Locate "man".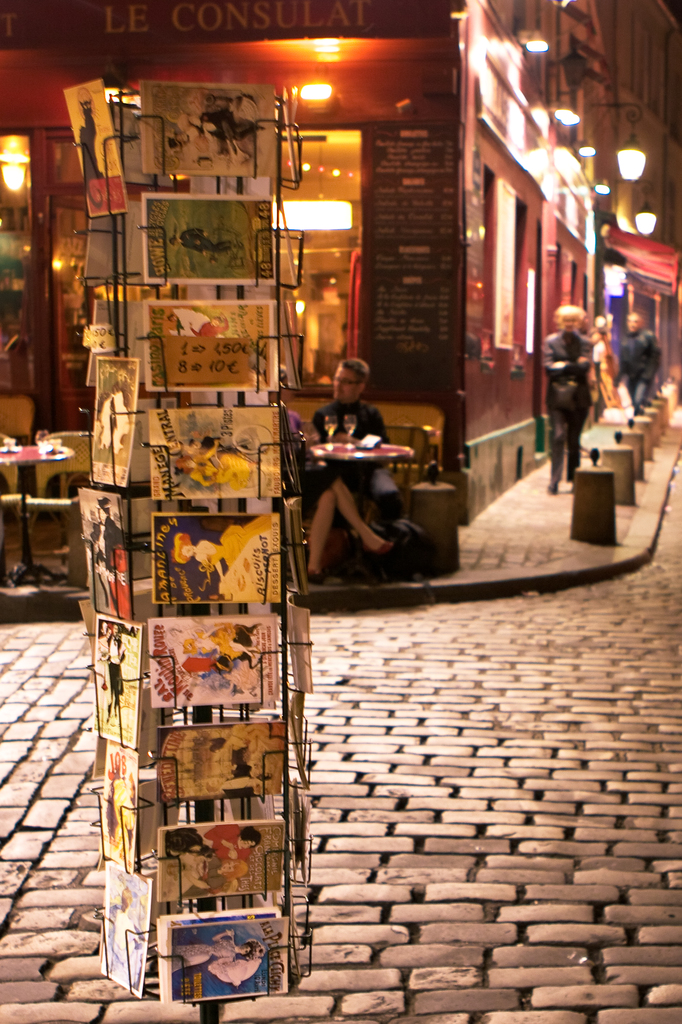
Bounding box: {"left": 169, "top": 223, "right": 238, "bottom": 257}.
